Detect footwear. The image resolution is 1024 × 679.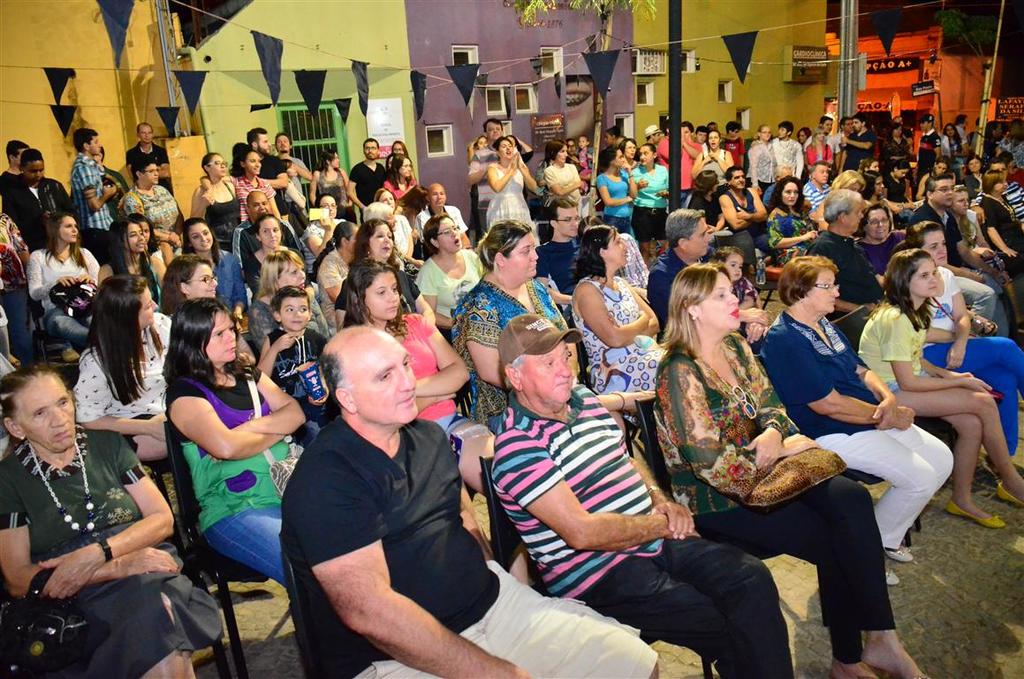
[left=997, top=479, right=1023, bottom=506].
